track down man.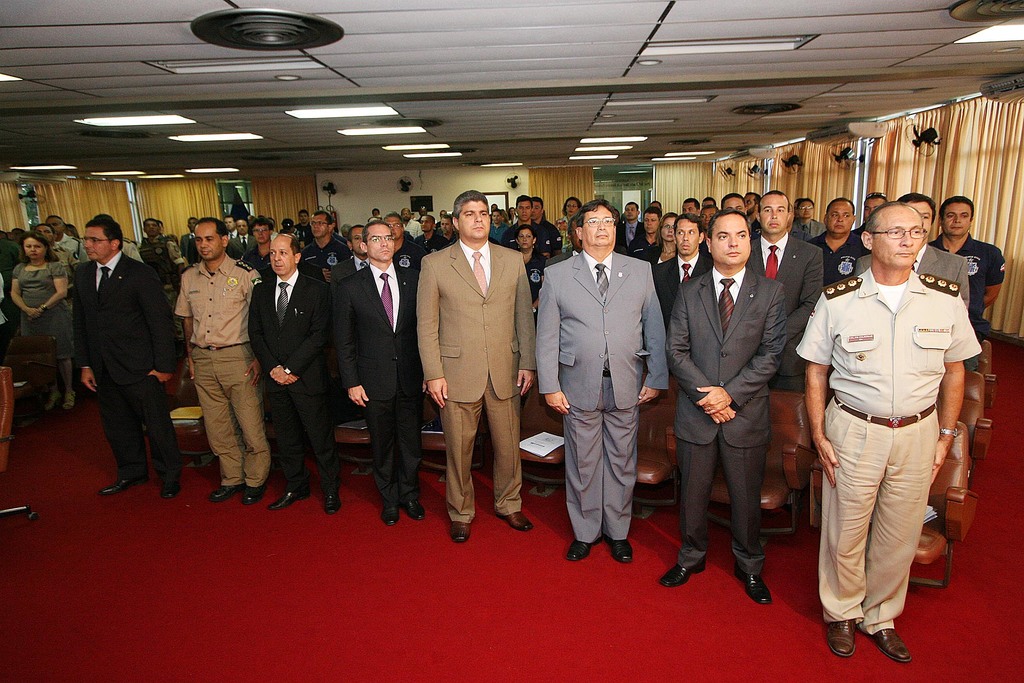
Tracked to (left=73, top=218, right=177, bottom=500).
